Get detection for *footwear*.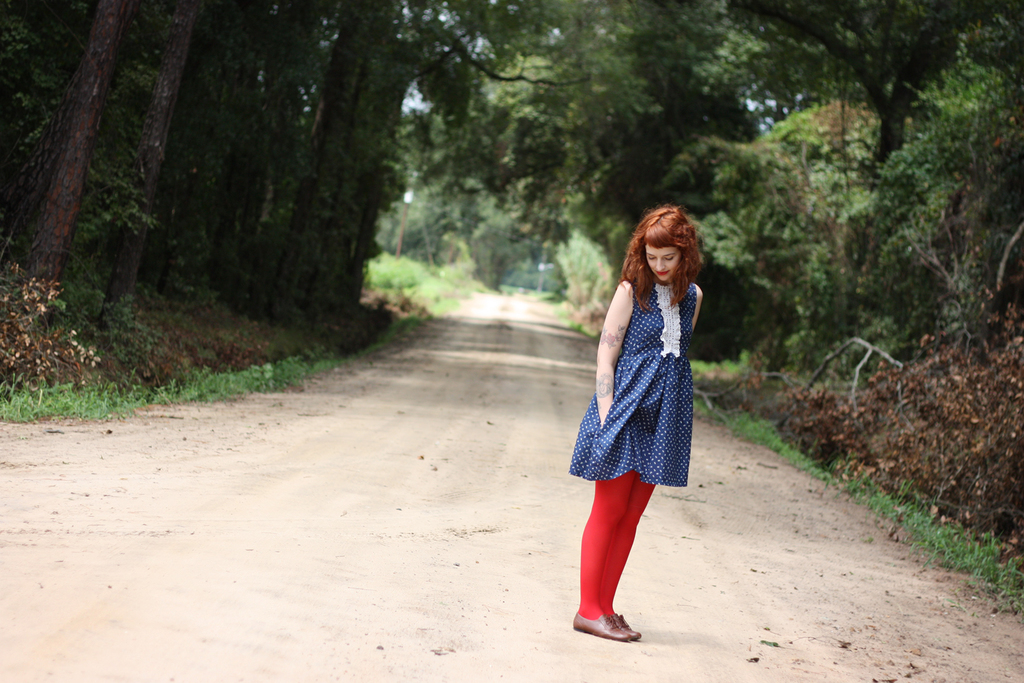
Detection: 616/615/642/639.
